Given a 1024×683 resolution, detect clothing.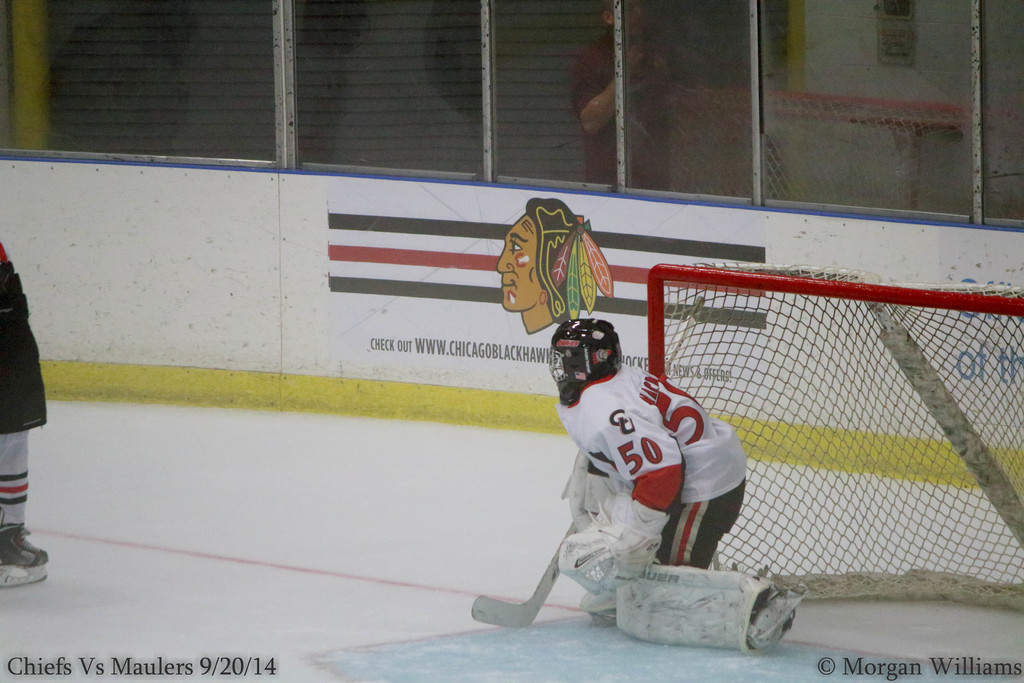
566/355/755/613.
